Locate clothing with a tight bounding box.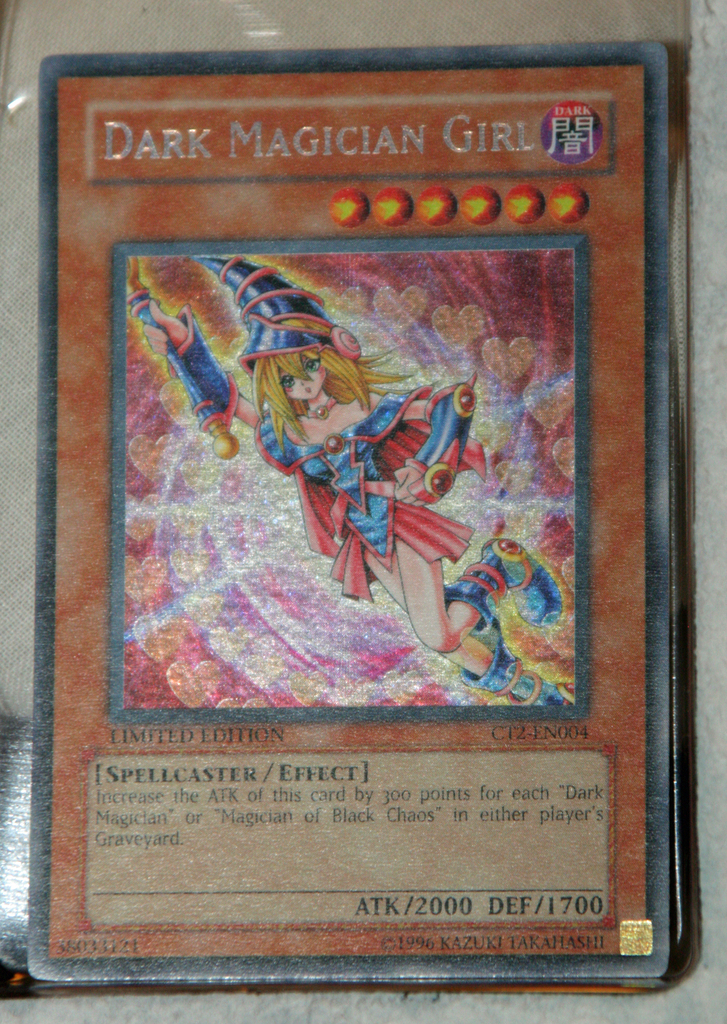
[left=145, top=280, right=530, bottom=646].
